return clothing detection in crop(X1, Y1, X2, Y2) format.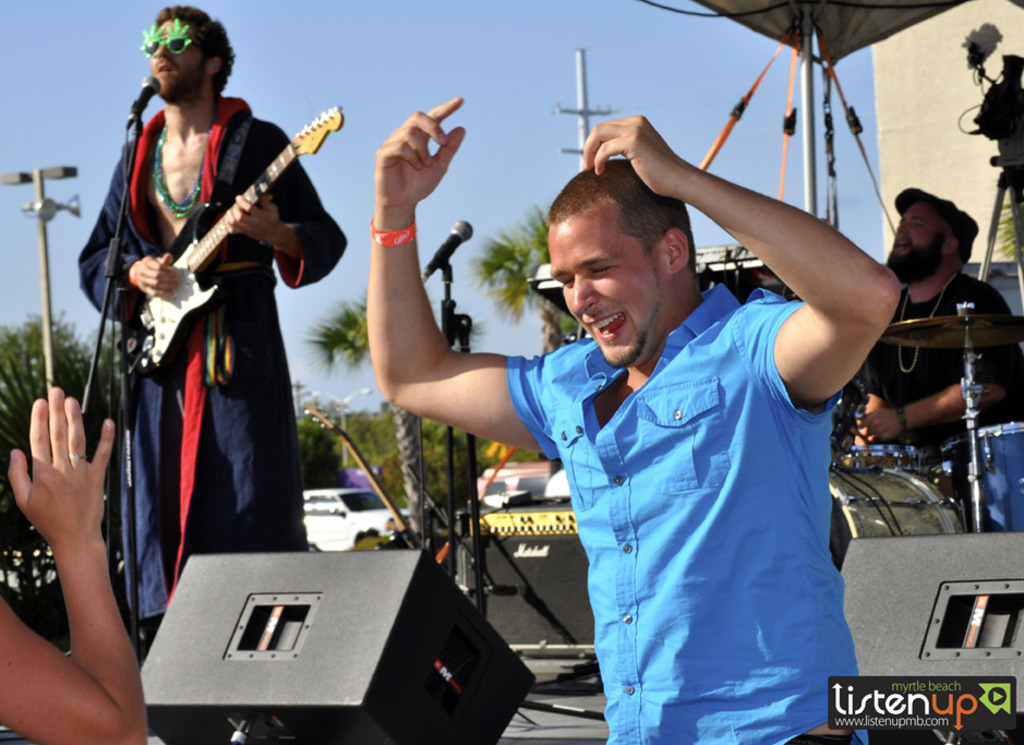
crop(865, 274, 1023, 460).
